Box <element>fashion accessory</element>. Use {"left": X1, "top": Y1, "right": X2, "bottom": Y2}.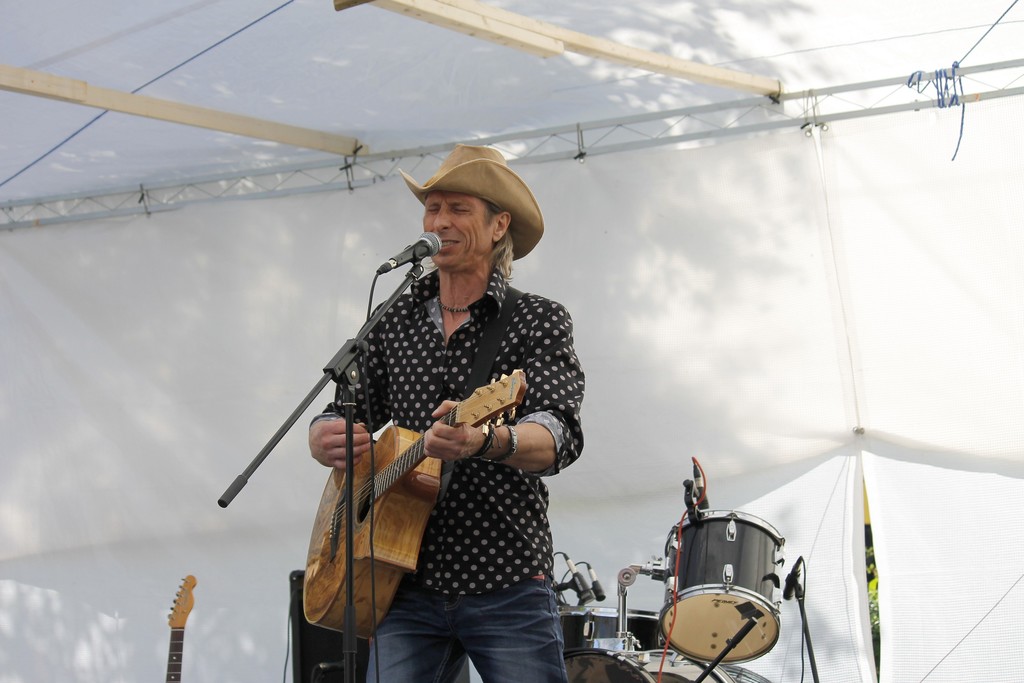
{"left": 464, "top": 420, "right": 502, "bottom": 461}.
